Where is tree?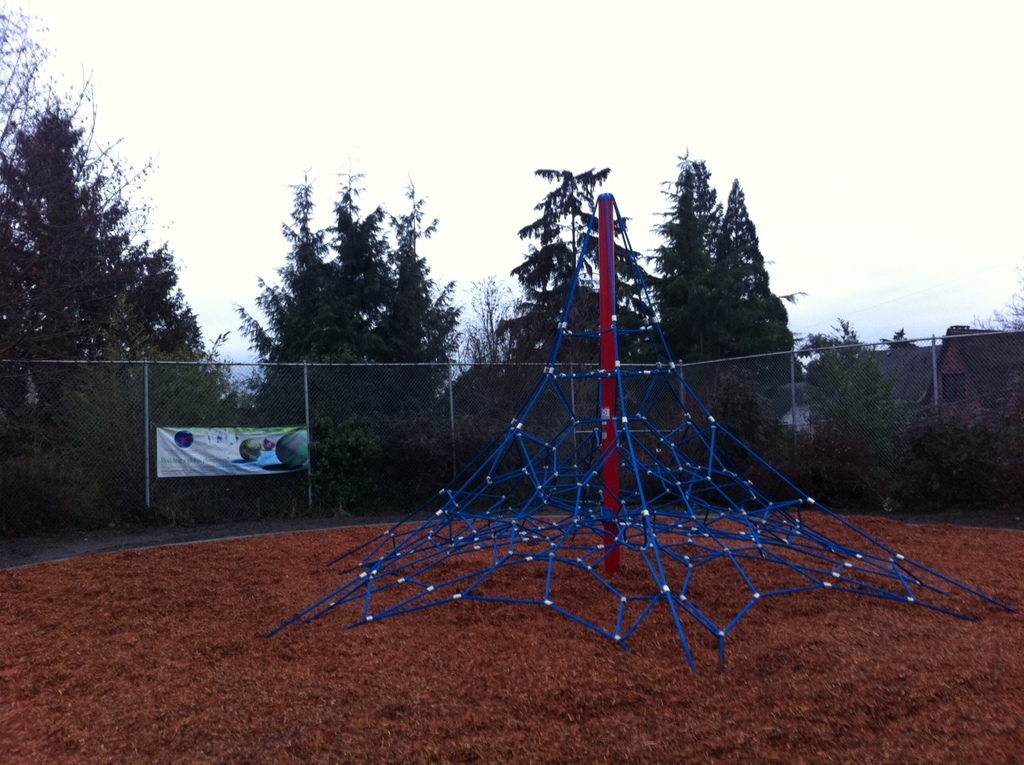
bbox=(6, 62, 190, 454).
